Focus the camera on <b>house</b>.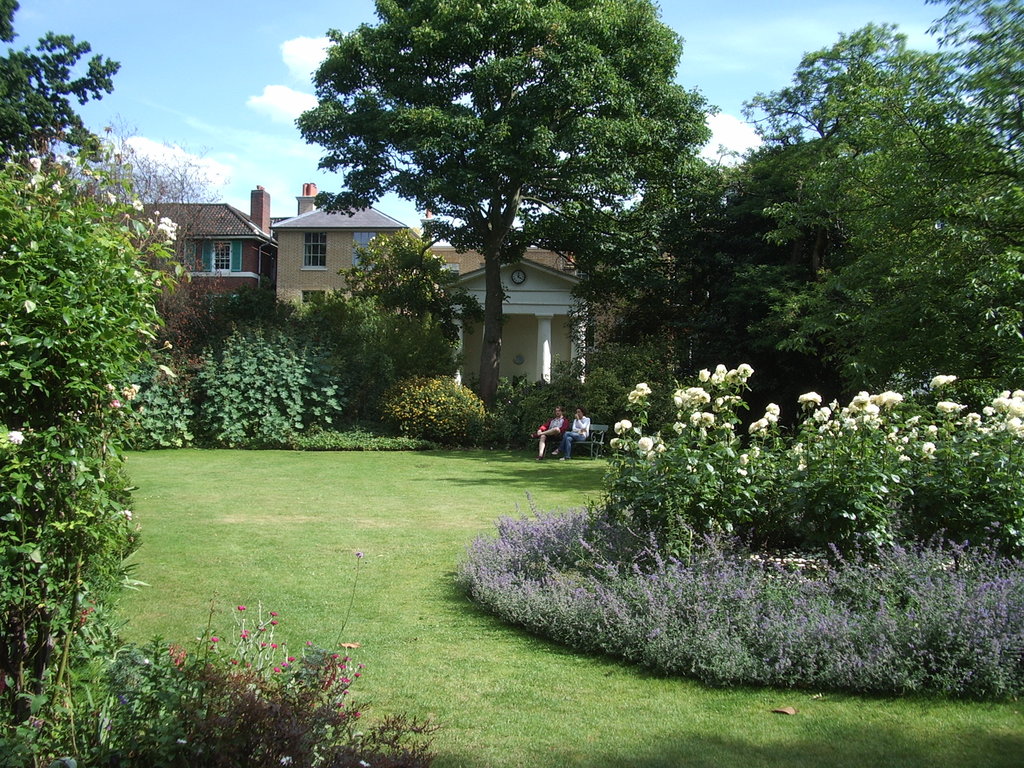
Focus region: BBox(273, 179, 407, 312).
